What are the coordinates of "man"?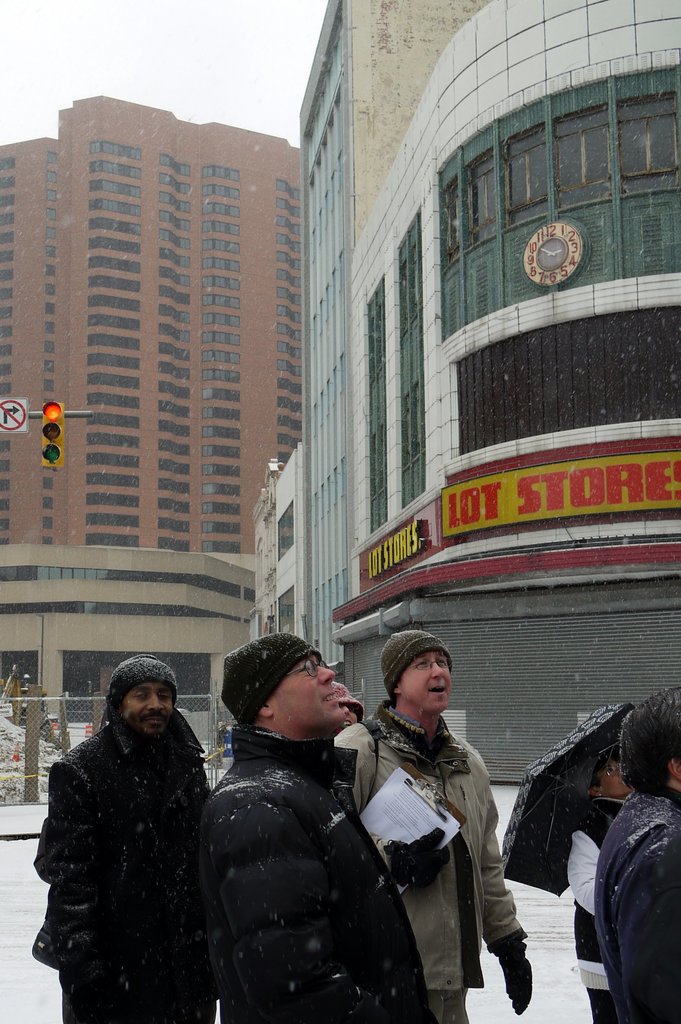
{"x1": 32, "y1": 652, "x2": 214, "y2": 1023}.
